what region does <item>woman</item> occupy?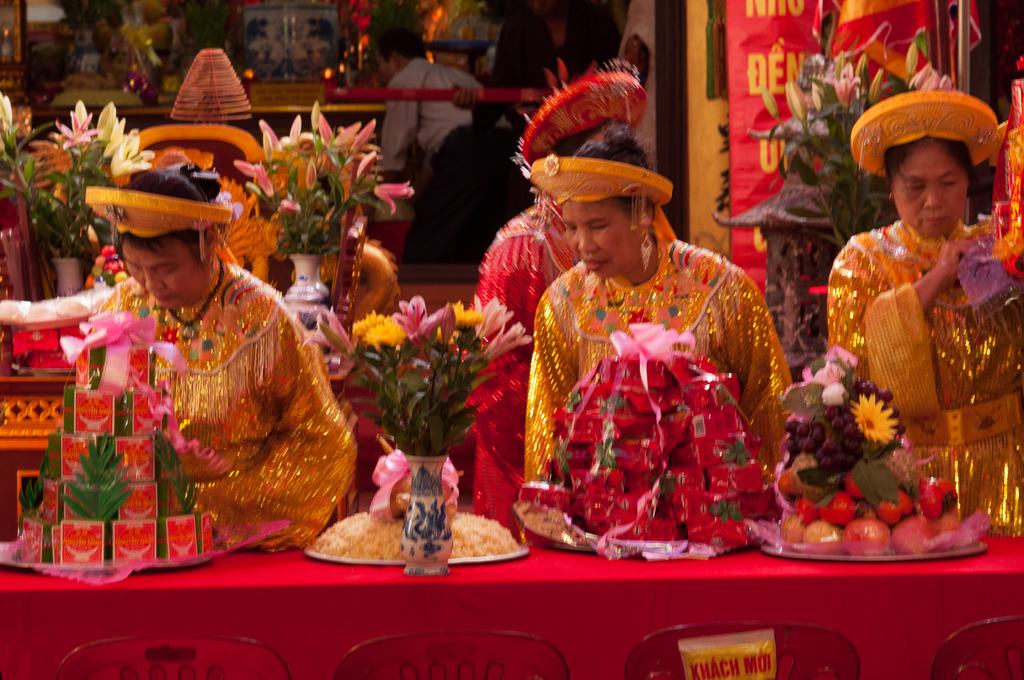
Rect(460, 56, 653, 539).
